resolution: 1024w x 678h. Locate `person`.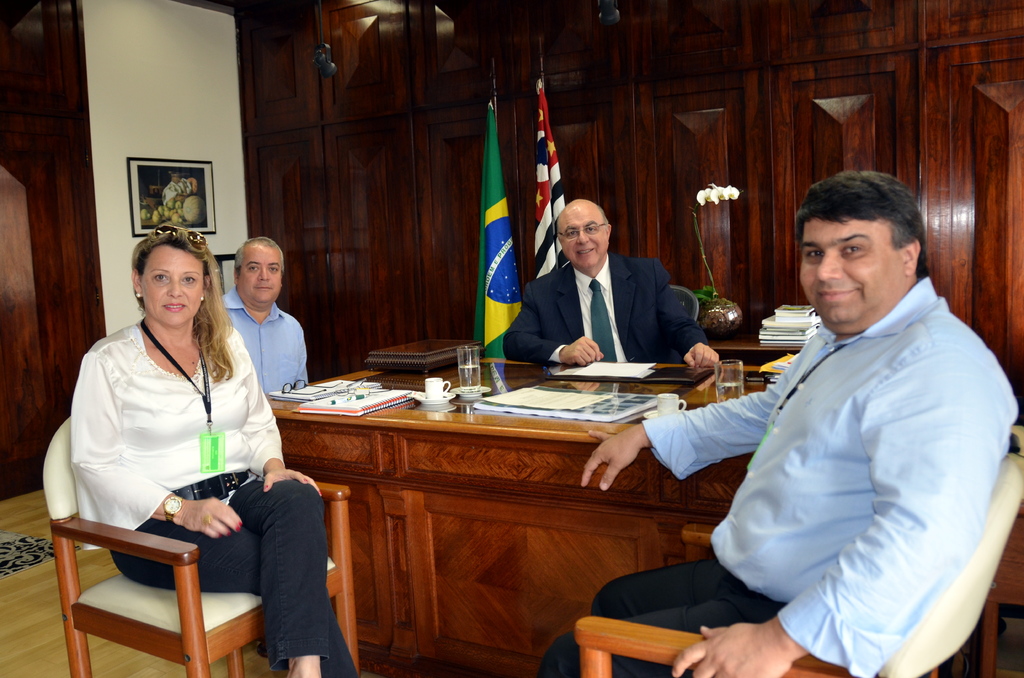
bbox(68, 215, 360, 677).
